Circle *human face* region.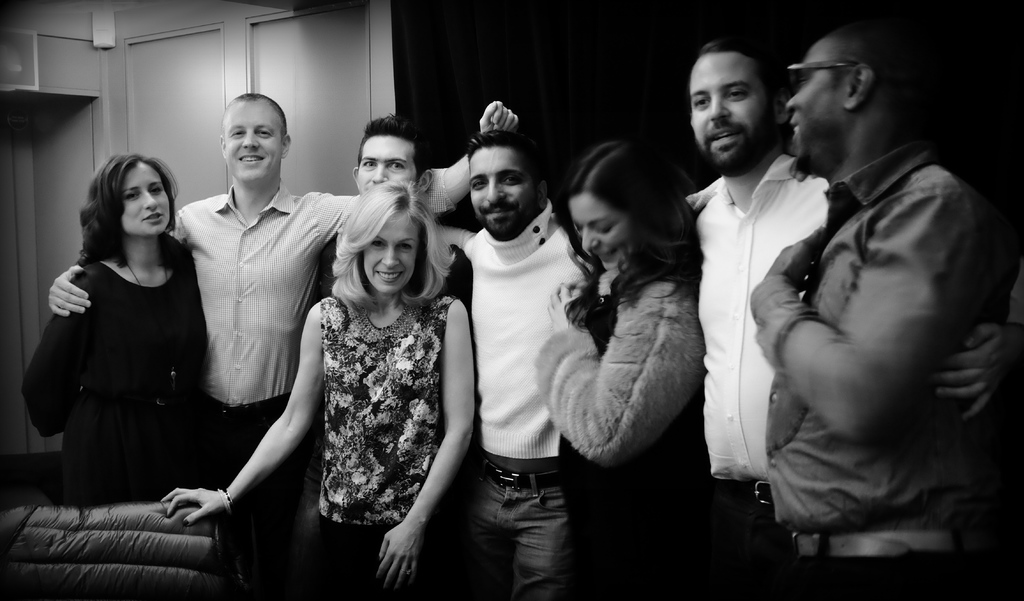
Region: 784,37,851,168.
